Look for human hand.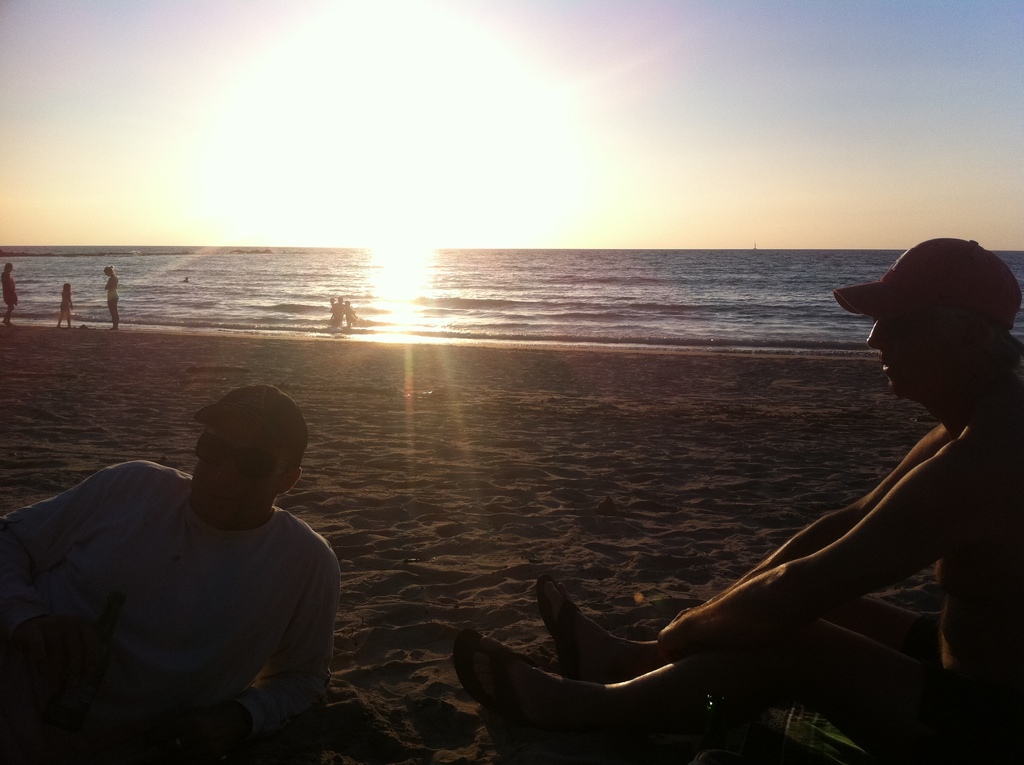
Found: {"left": 14, "top": 613, "right": 100, "bottom": 687}.
